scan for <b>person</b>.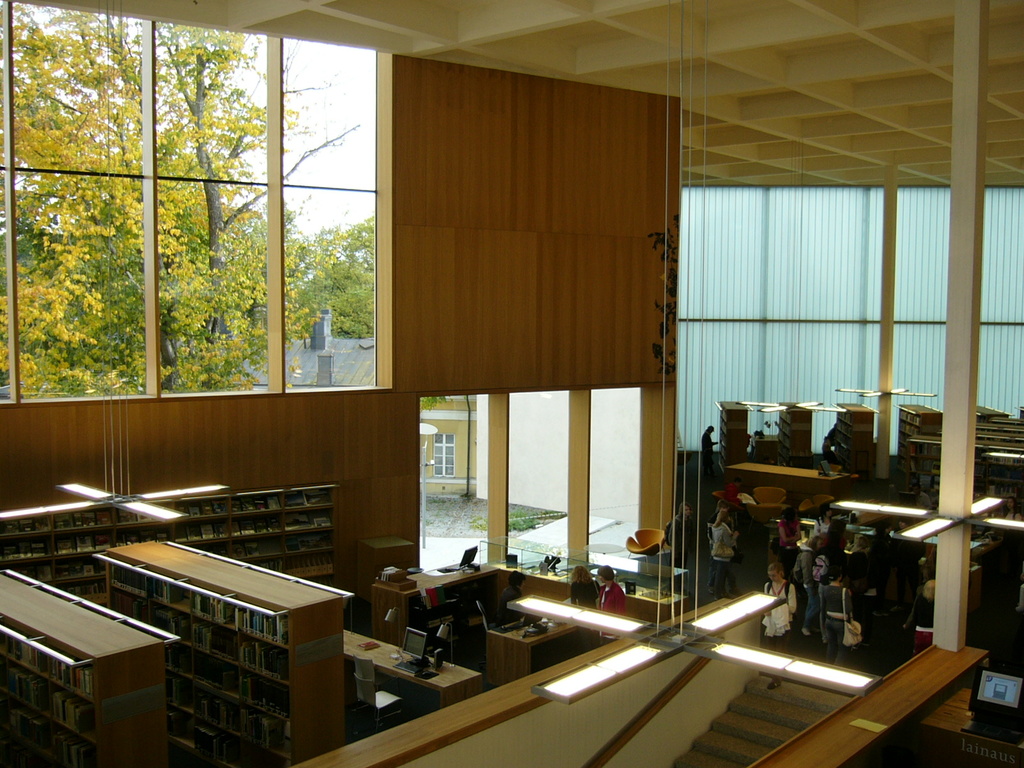
Scan result: box=[704, 426, 719, 486].
